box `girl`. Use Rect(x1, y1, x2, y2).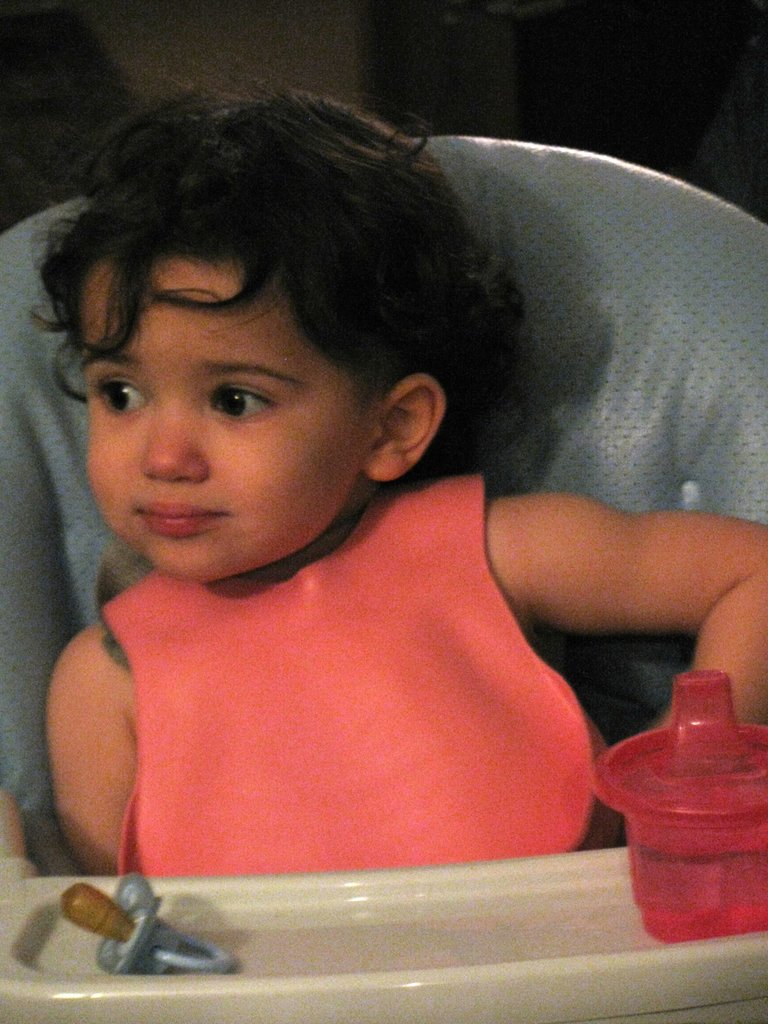
Rect(30, 56, 767, 882).
